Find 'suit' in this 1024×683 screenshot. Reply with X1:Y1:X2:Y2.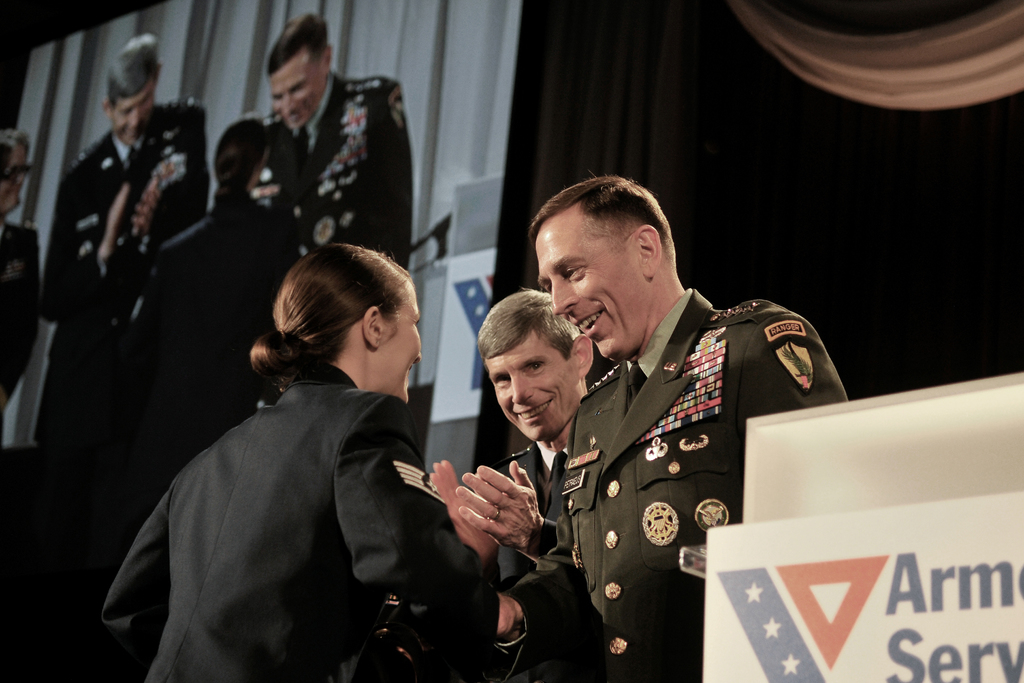
511:293:852:682.
